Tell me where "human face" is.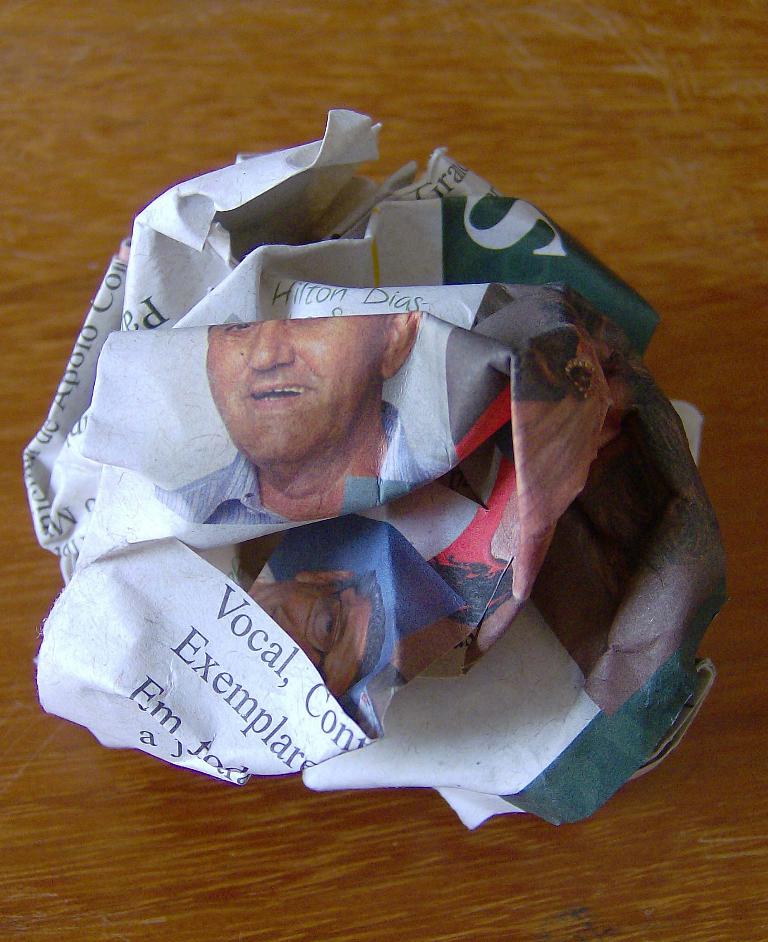
"human face" is at region(206, 309, 381, 462).
